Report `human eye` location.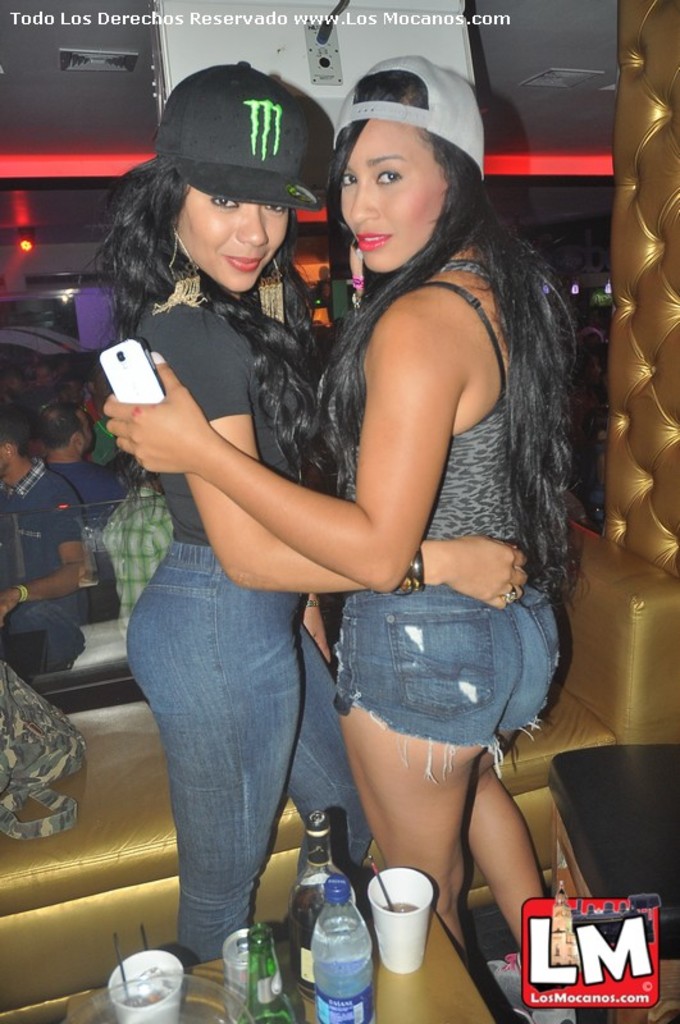
Report: 336,168,362,188.
